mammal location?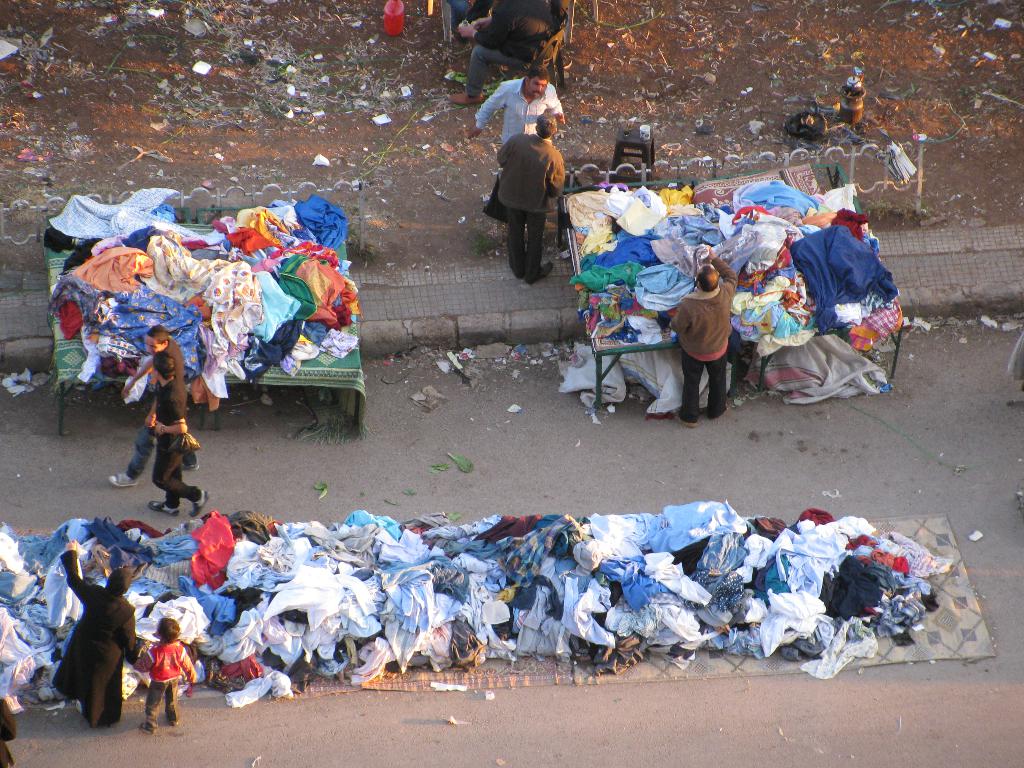
149 347 211 515
